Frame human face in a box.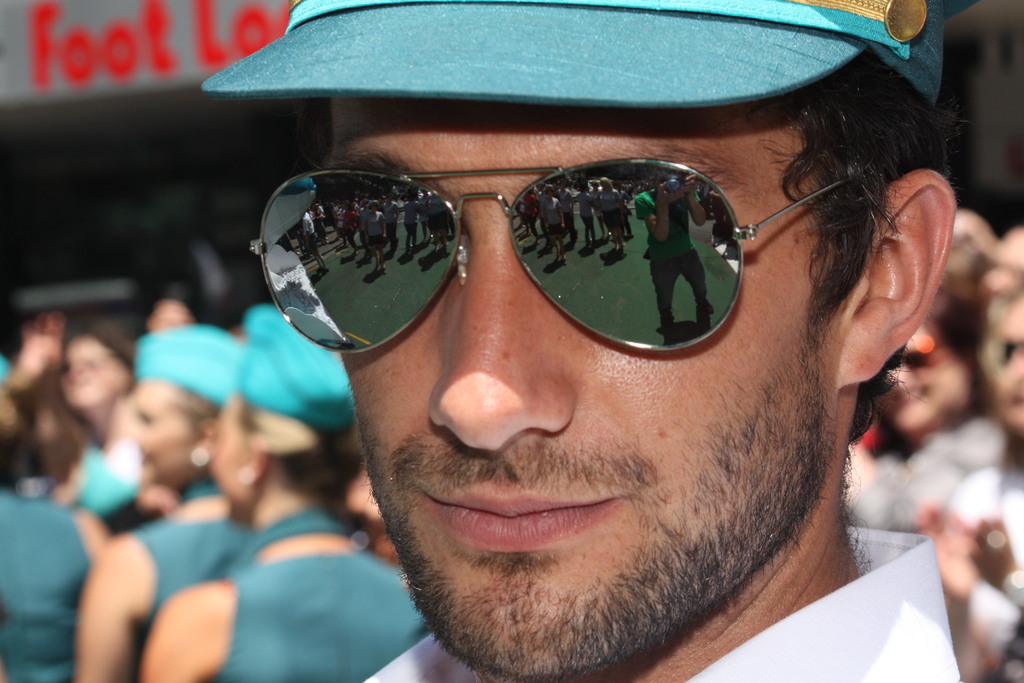
[left=309, top=95, right=845, bottom=680].
